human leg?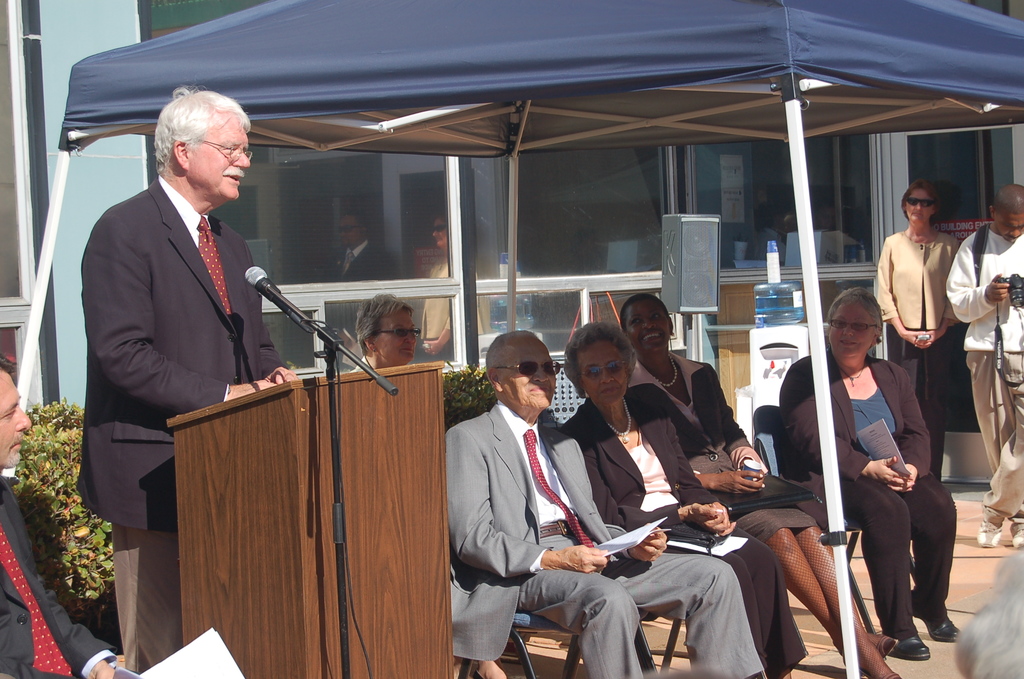
[x1=745, y1=512, x2=896, y2=655]
